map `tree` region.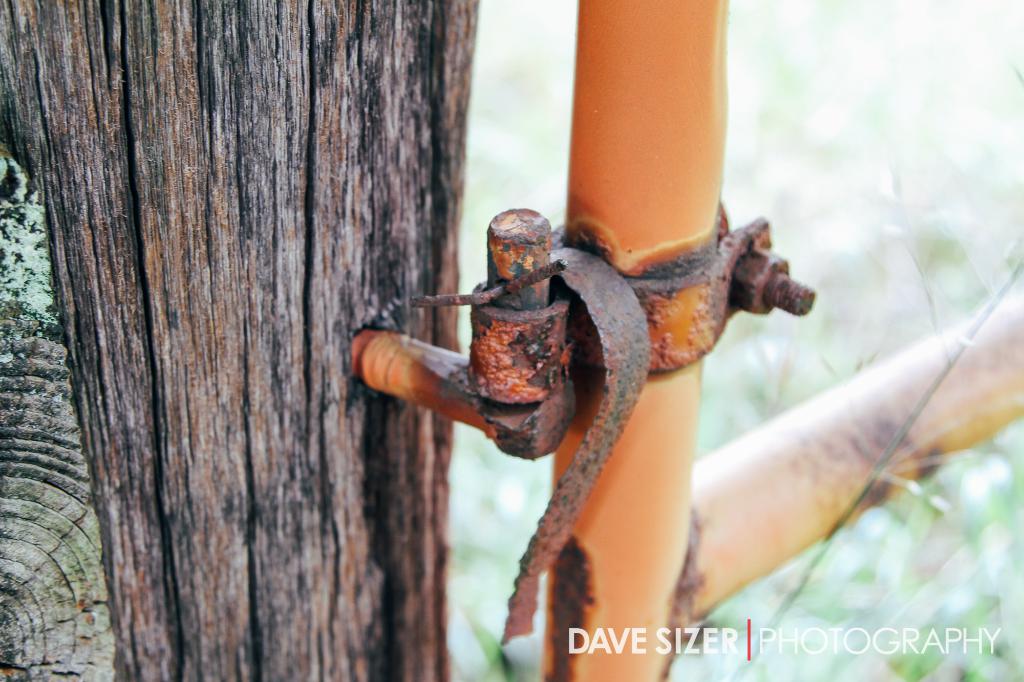
Mapped to 0 0 484 681.
